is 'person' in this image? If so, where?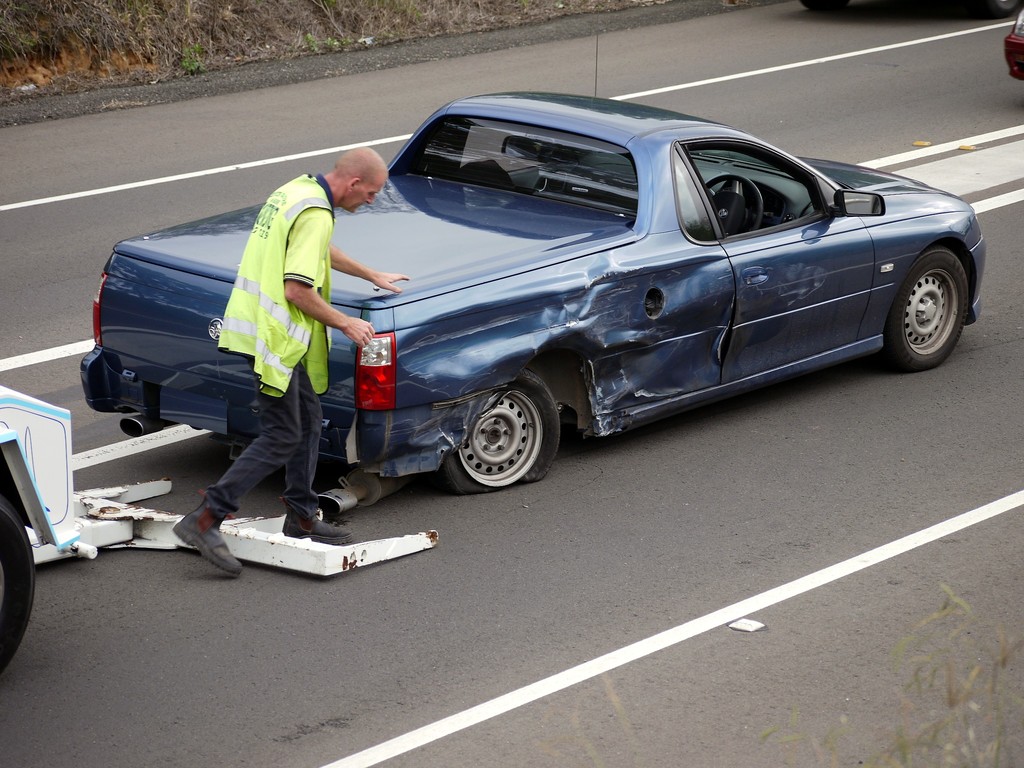
Yes, at x1=227, y1=135, x2=353, y2=484.
